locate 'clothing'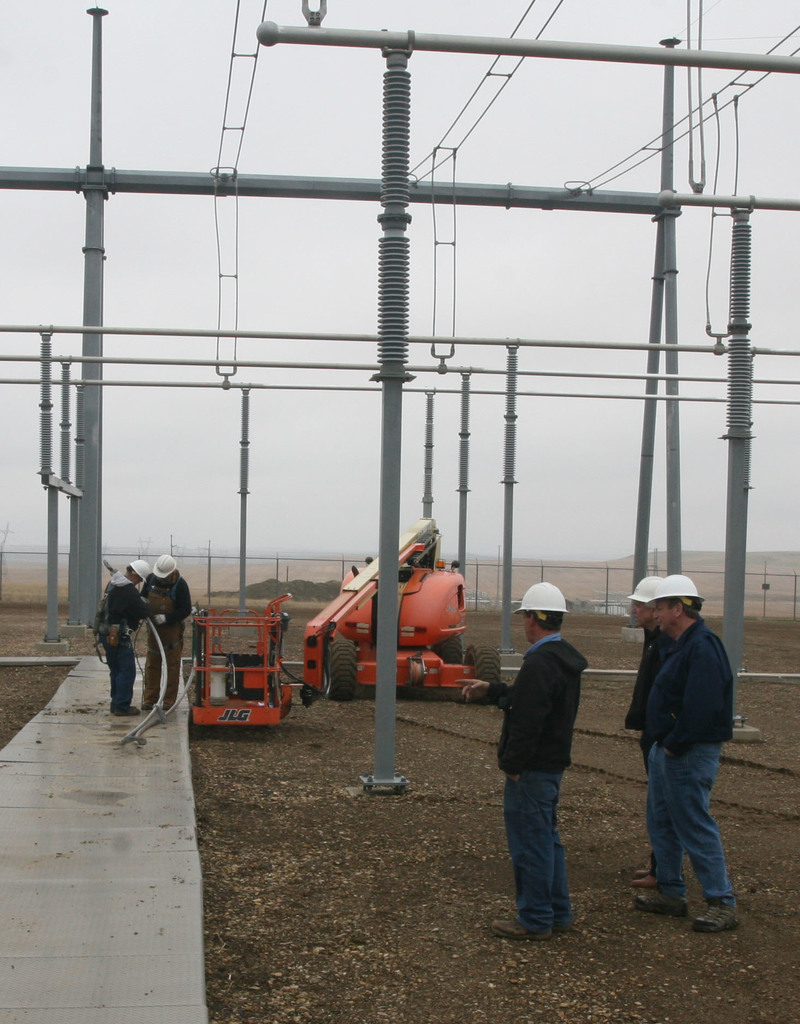
x1=627 y1=627 x2=665 y2=860
